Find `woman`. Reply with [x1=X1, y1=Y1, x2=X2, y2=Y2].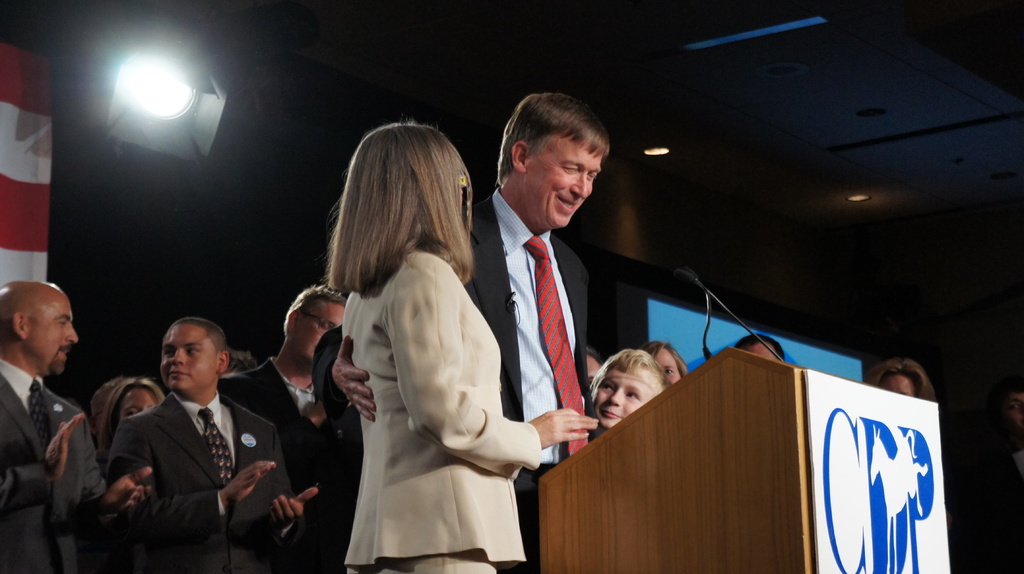
[x1=588, y1=350, x2=666, y2=436].
